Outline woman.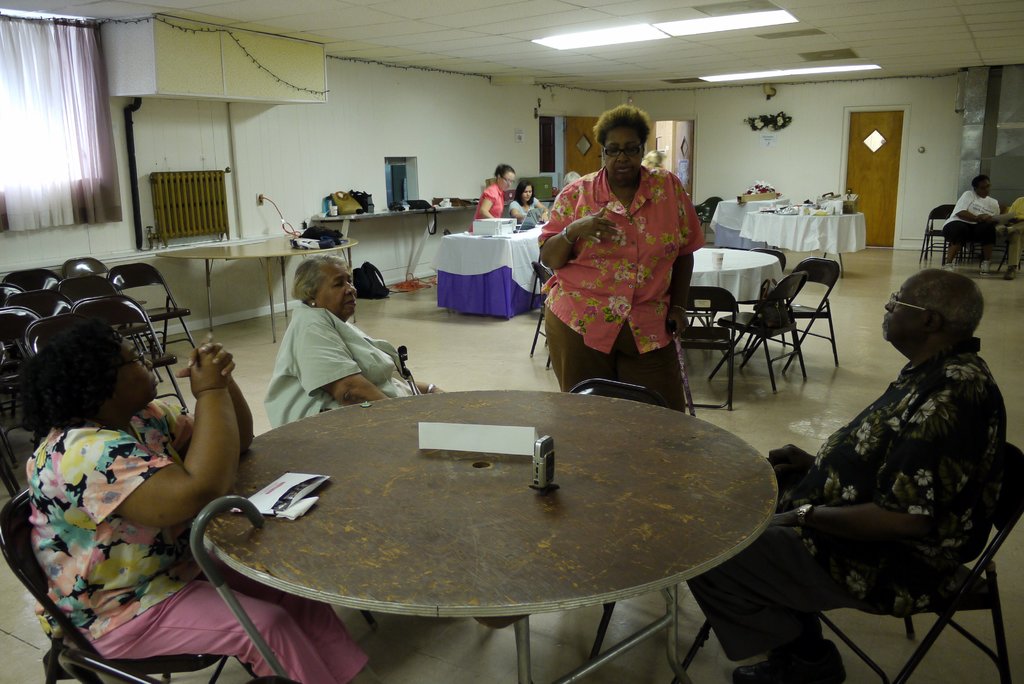
Outline: x1=544 y1=113 x2=717 y2=432.
